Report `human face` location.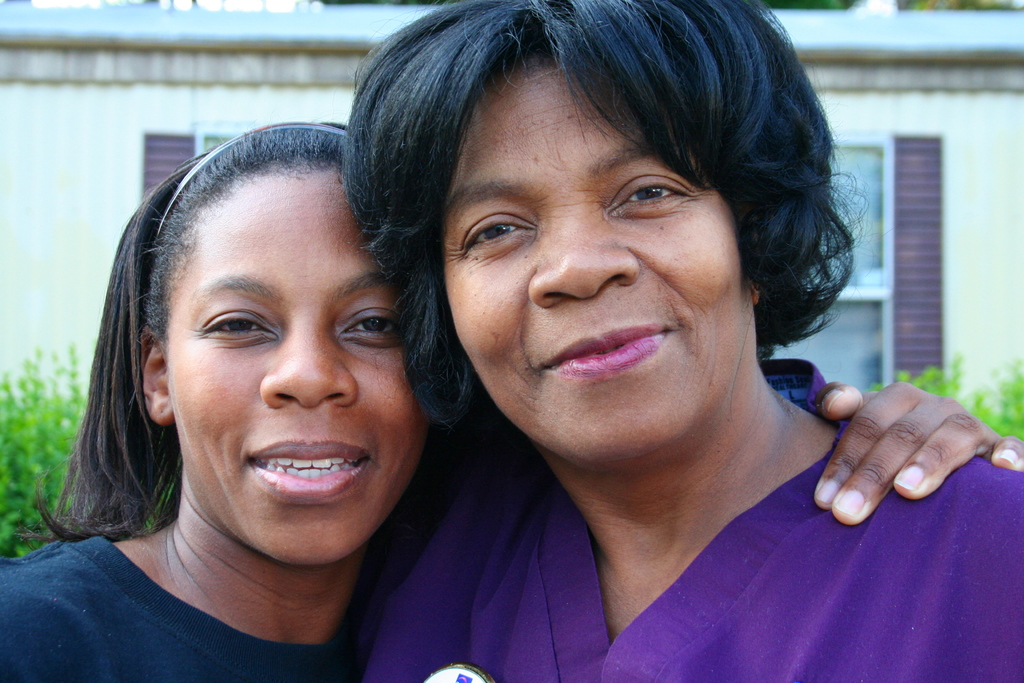
Report: {"x1": 149, "y1": 178, "x2": 413, "y2": 571}.
